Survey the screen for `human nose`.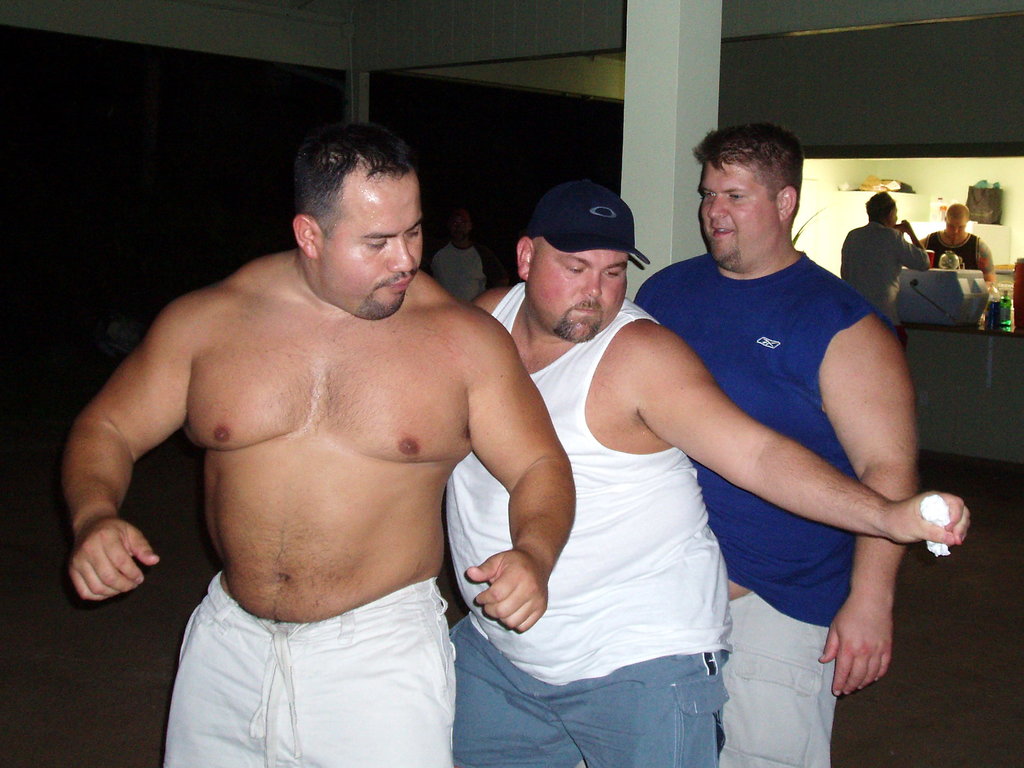
Survey found: 707 193 726 220.
